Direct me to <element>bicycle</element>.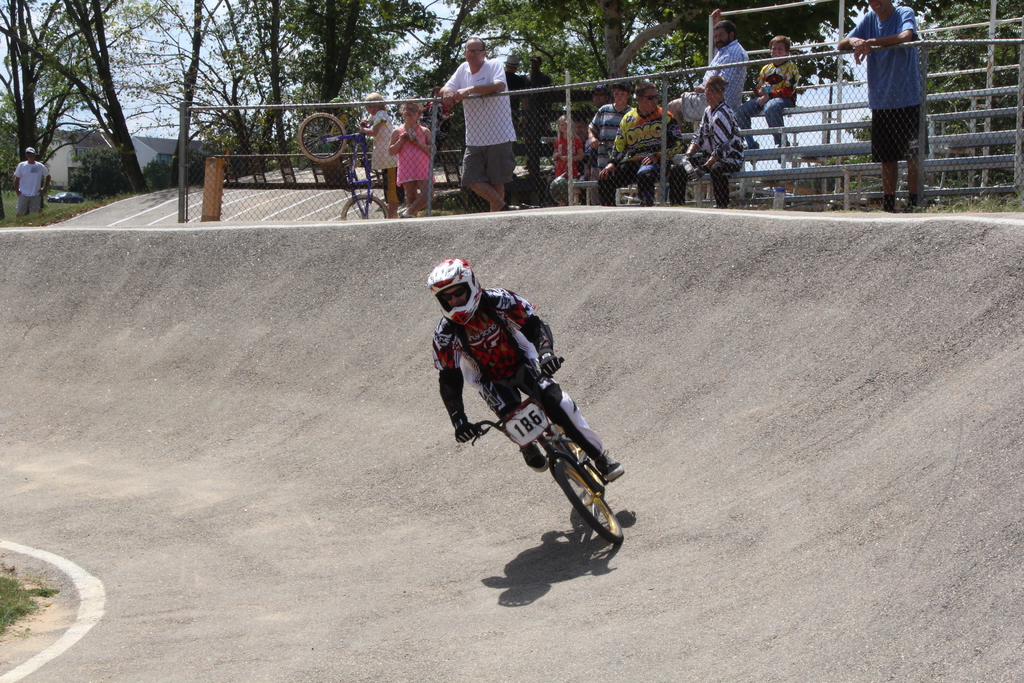
Direction: locate(465, 368, 646, 579).
